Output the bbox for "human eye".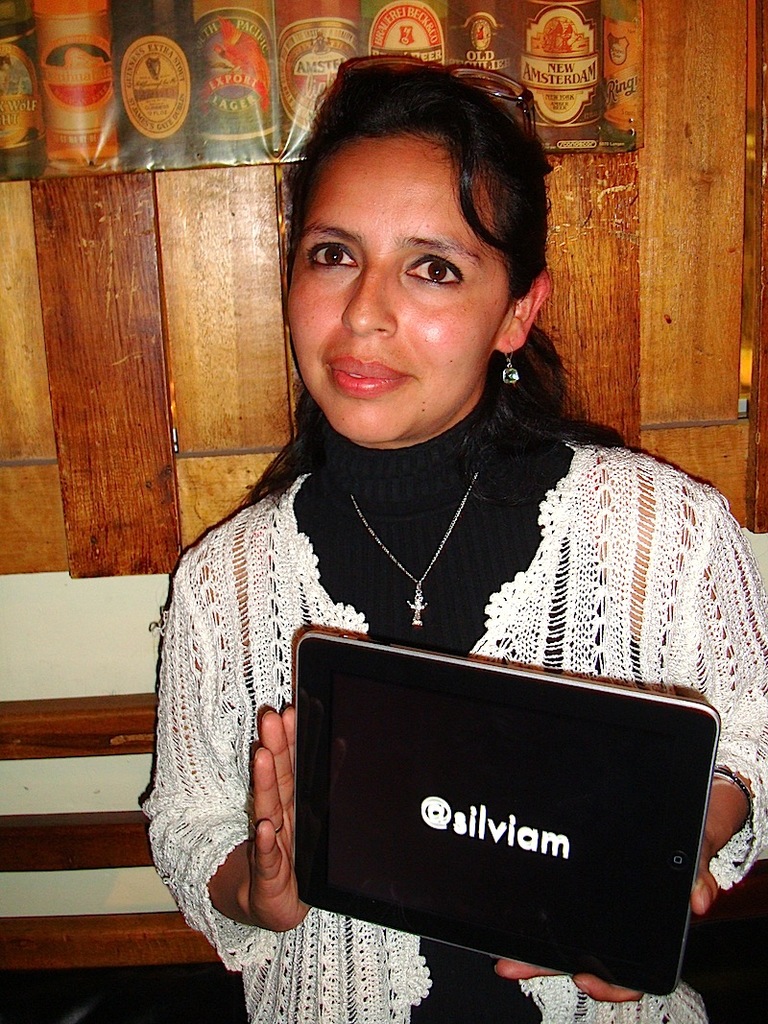
[295,235,364,277].
